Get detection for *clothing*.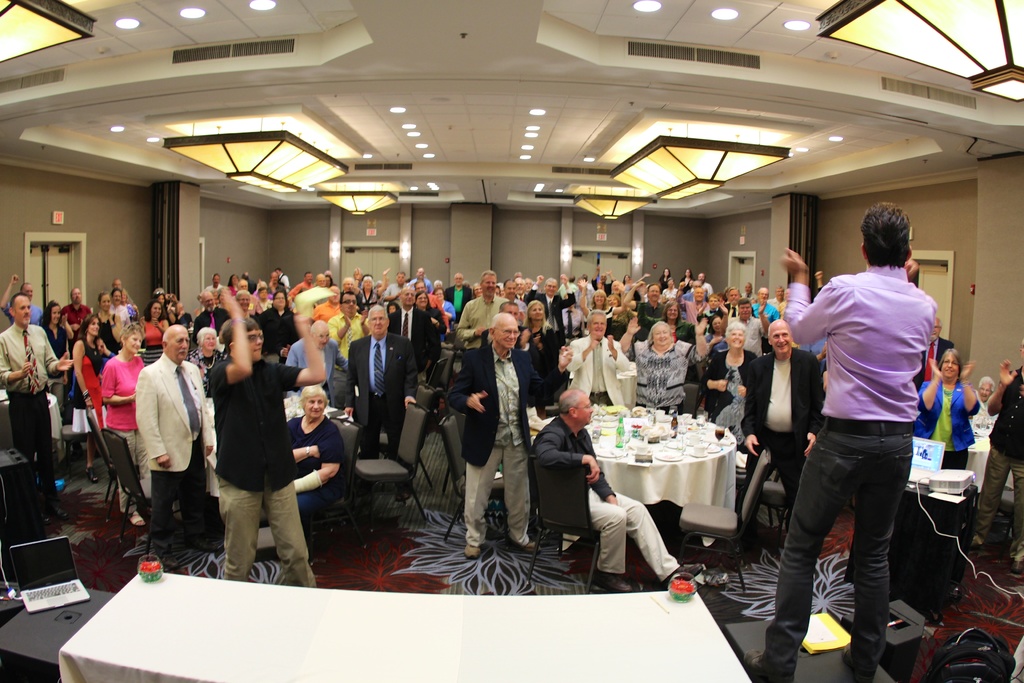
Detection: 202, 325, 302, 558.
